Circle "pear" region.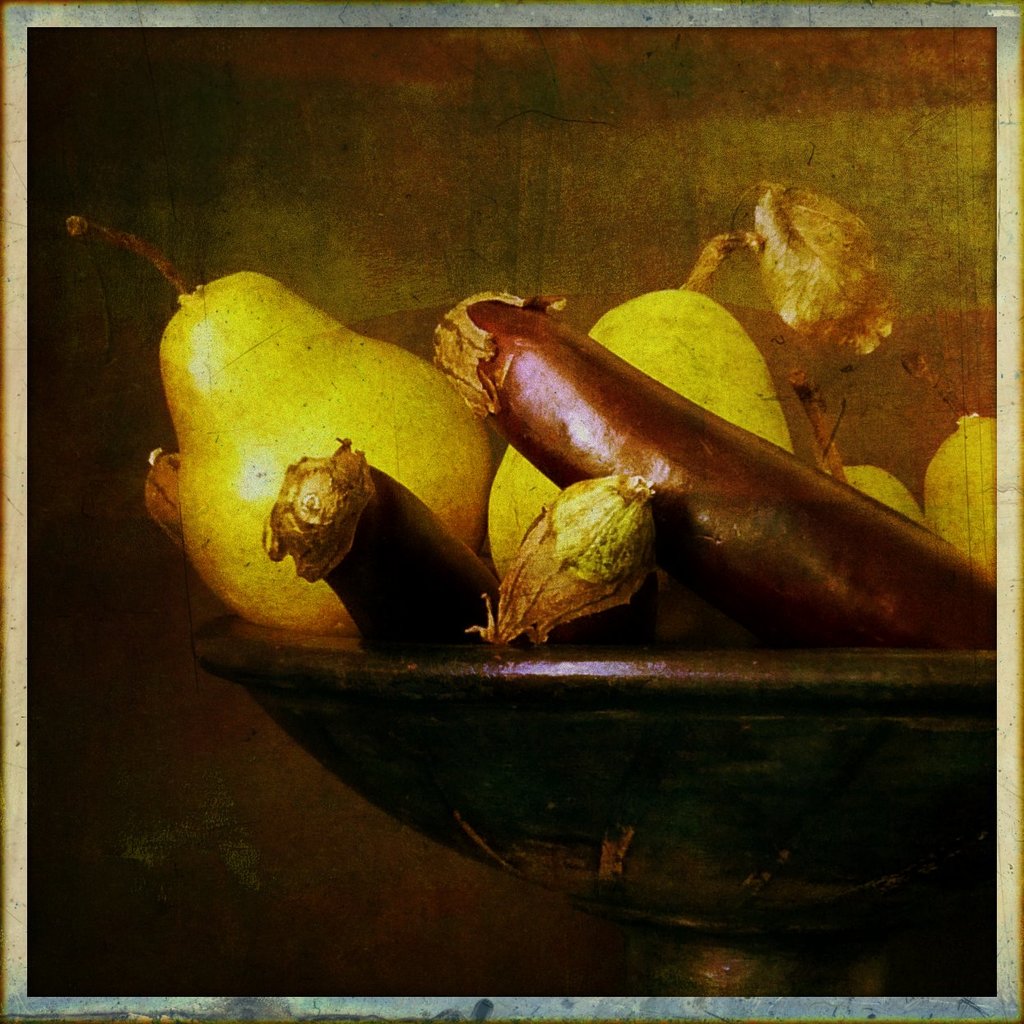
Region: x1=64 y1=225 x2=498 y2=640.
